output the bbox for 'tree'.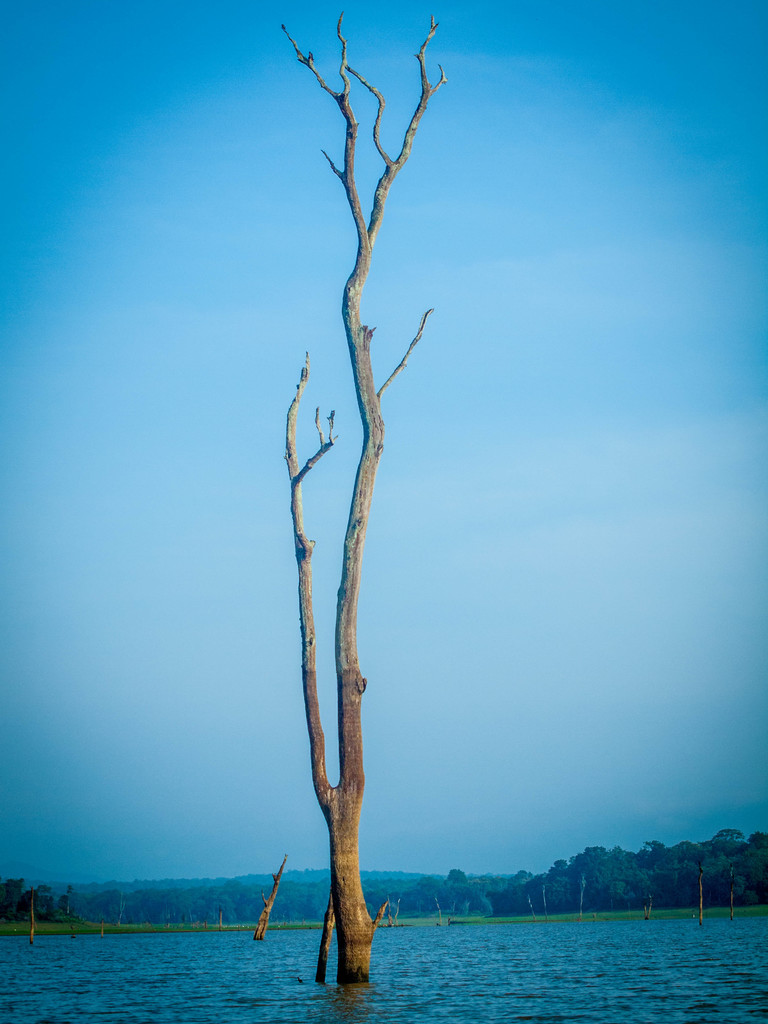
l=730, t=861, r=737, b=927.
